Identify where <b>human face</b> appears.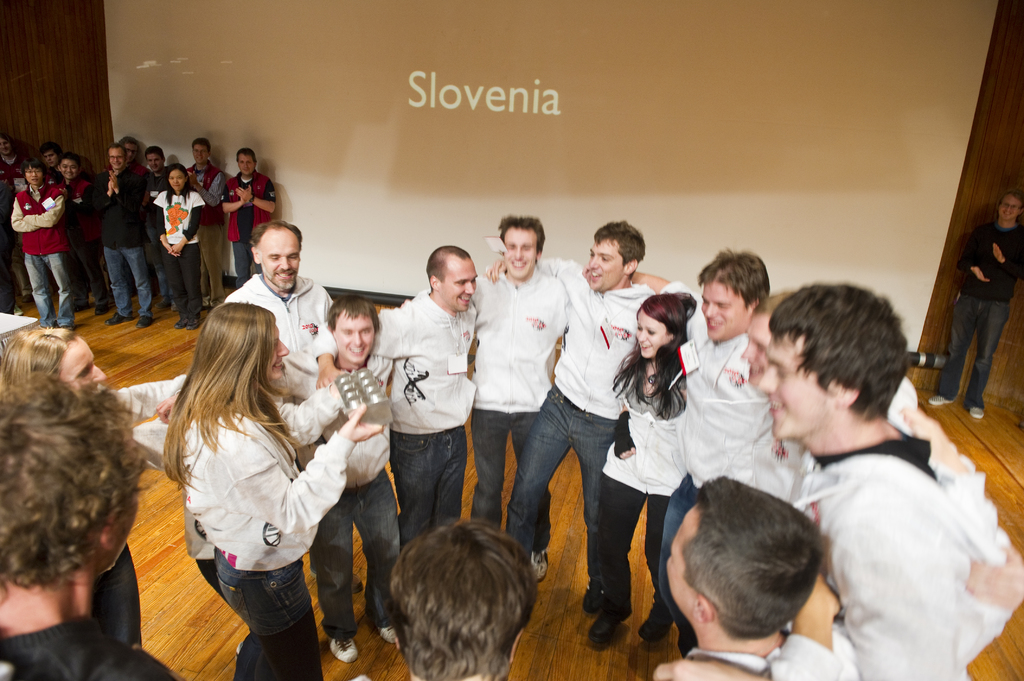
Appears at bbox=(666, 503, 703, 608).
